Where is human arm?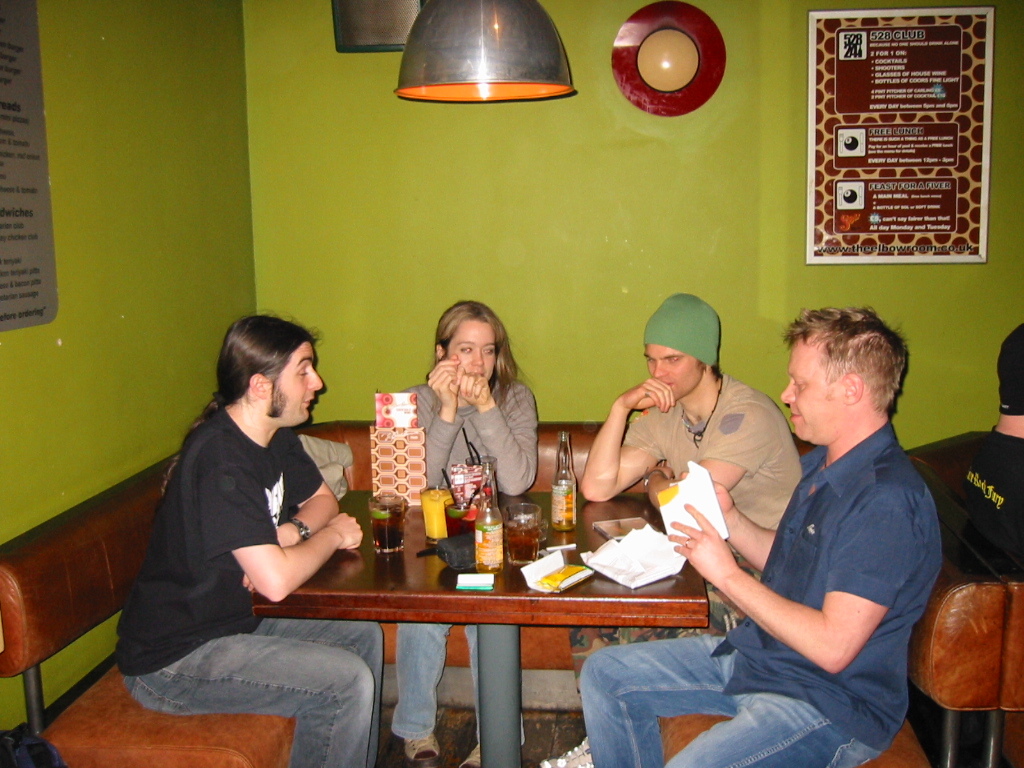
bbox(400, 344, 465, 507).
